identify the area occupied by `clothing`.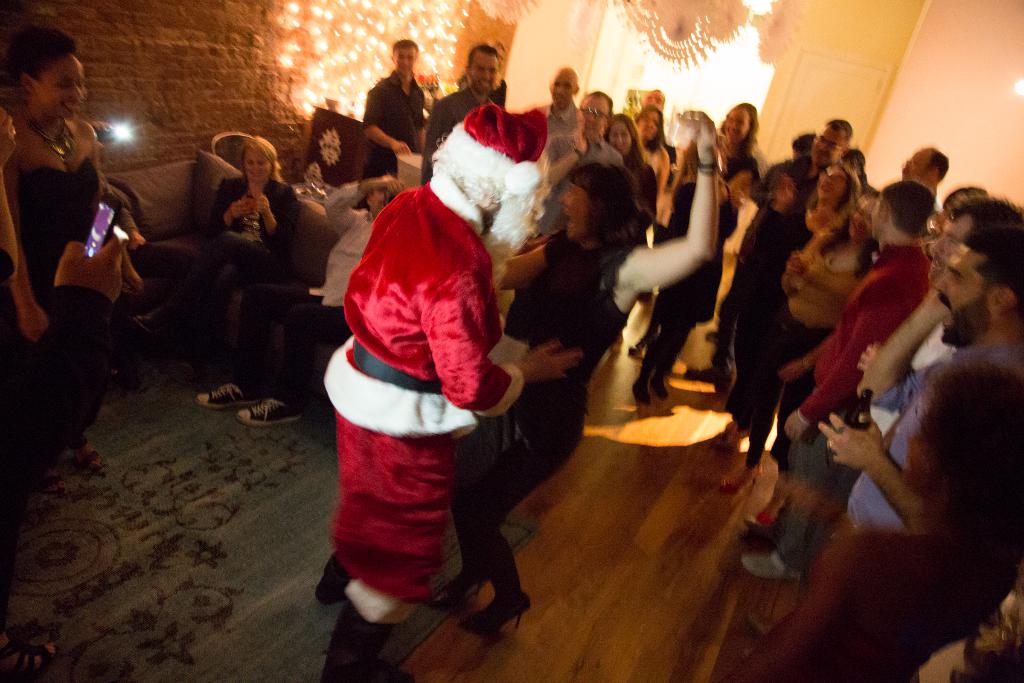
Area: bbox=(367, 78, 431, 172).
